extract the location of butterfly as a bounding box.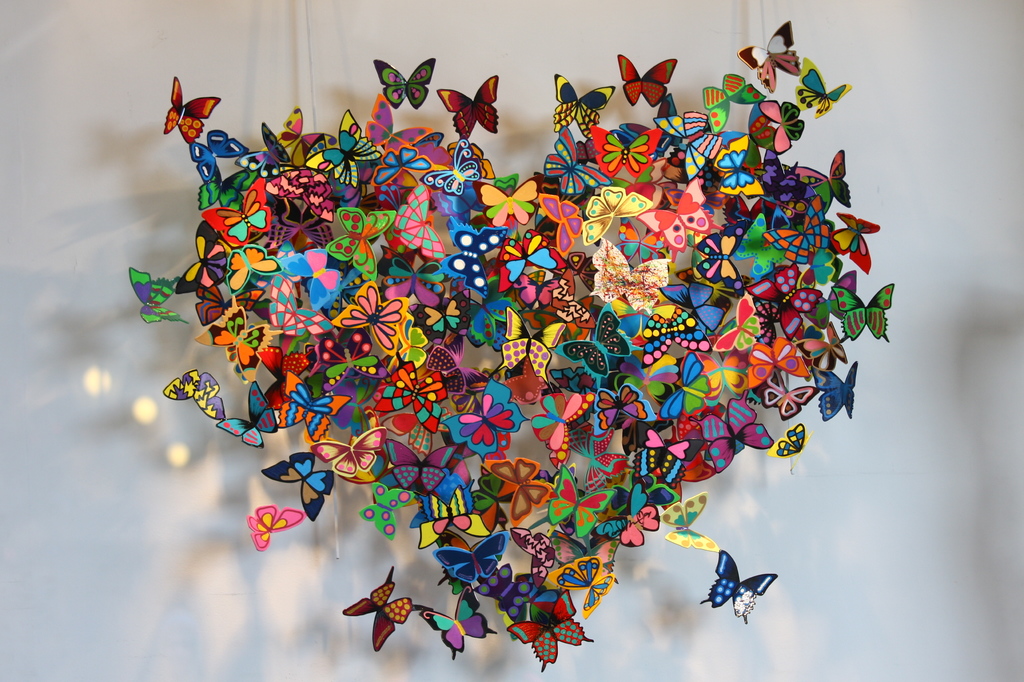
x1=620, y1=503, x2=659, y2=546.
